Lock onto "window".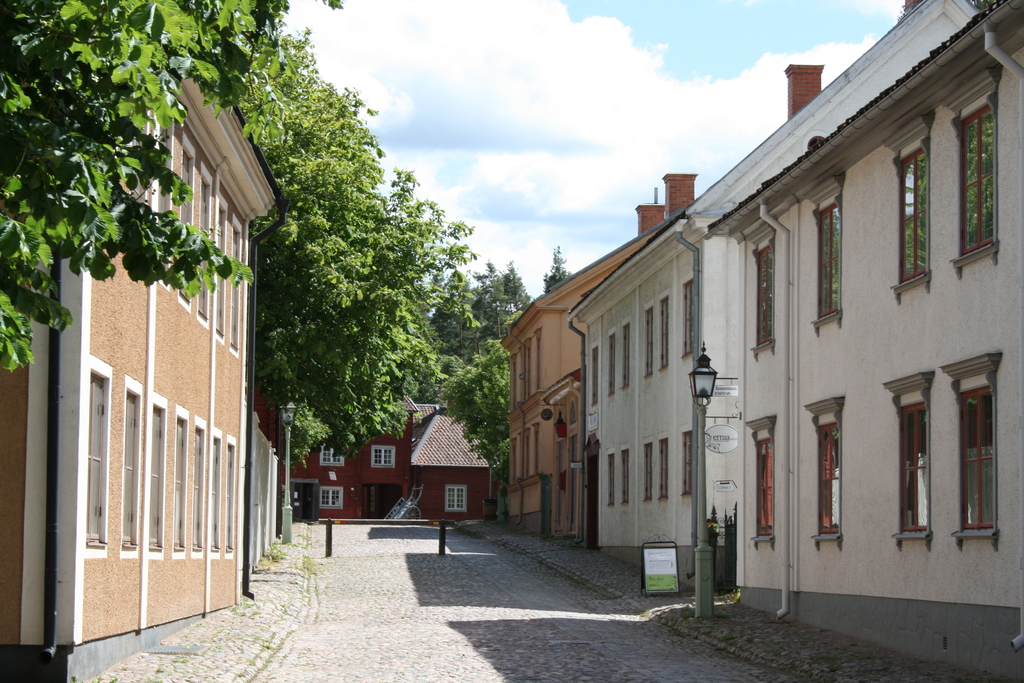
Locked: bbox=[683, 428, 695, 497].
